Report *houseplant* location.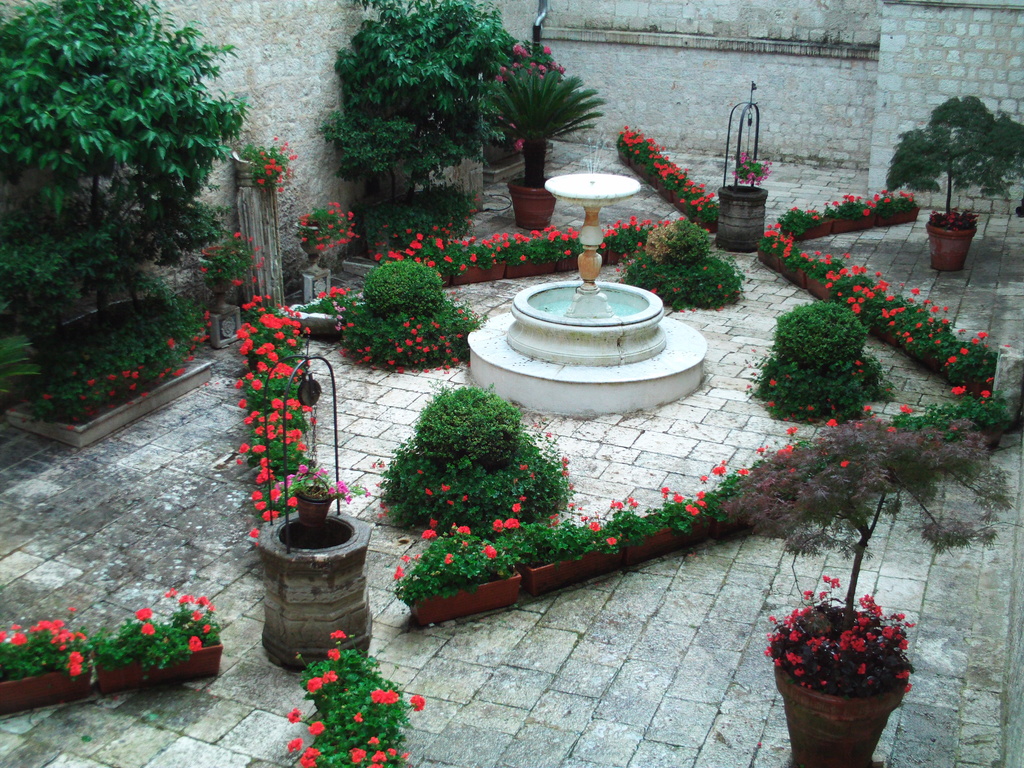
Report: [486, 61, 609, 234].
